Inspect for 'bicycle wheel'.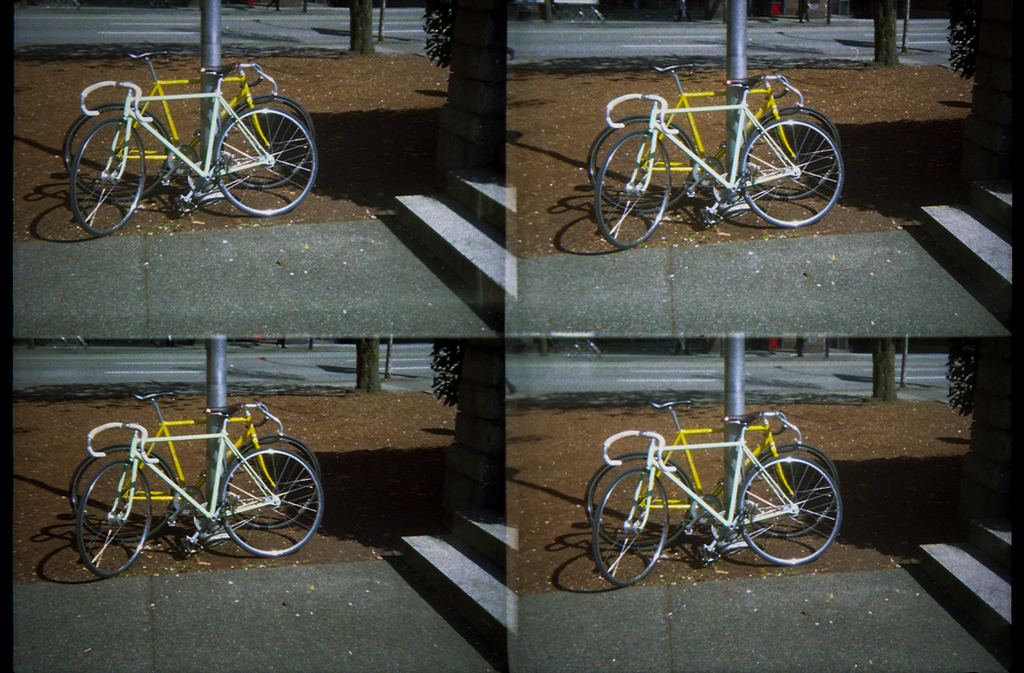
Inspection: box=[73, 459, 155, 579].
